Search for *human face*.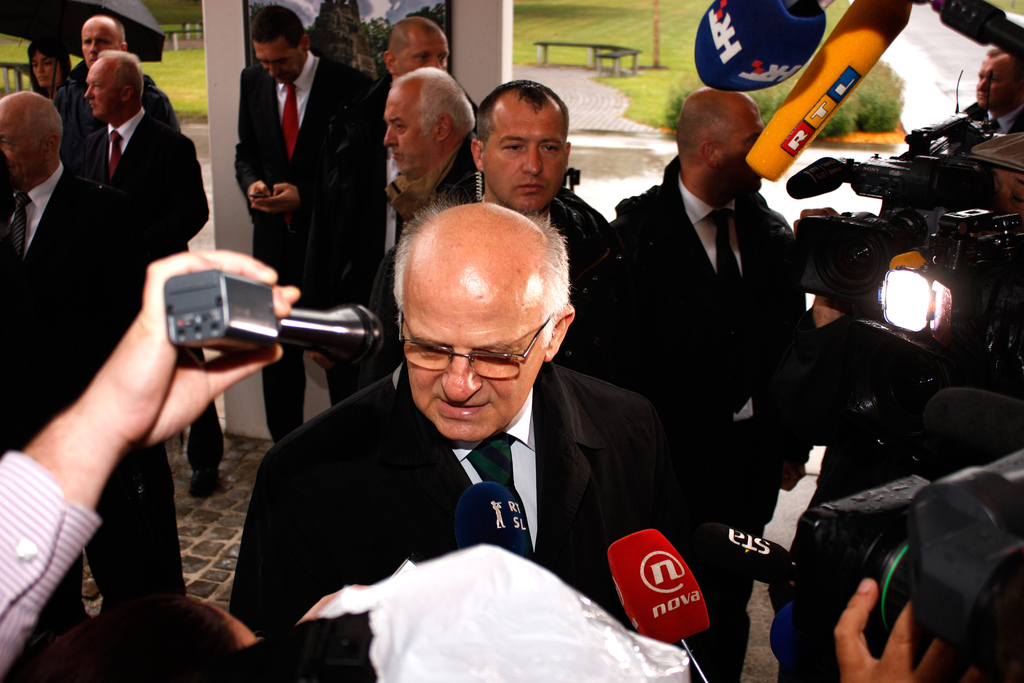
Found at locate(396, 26, 450, 73).
